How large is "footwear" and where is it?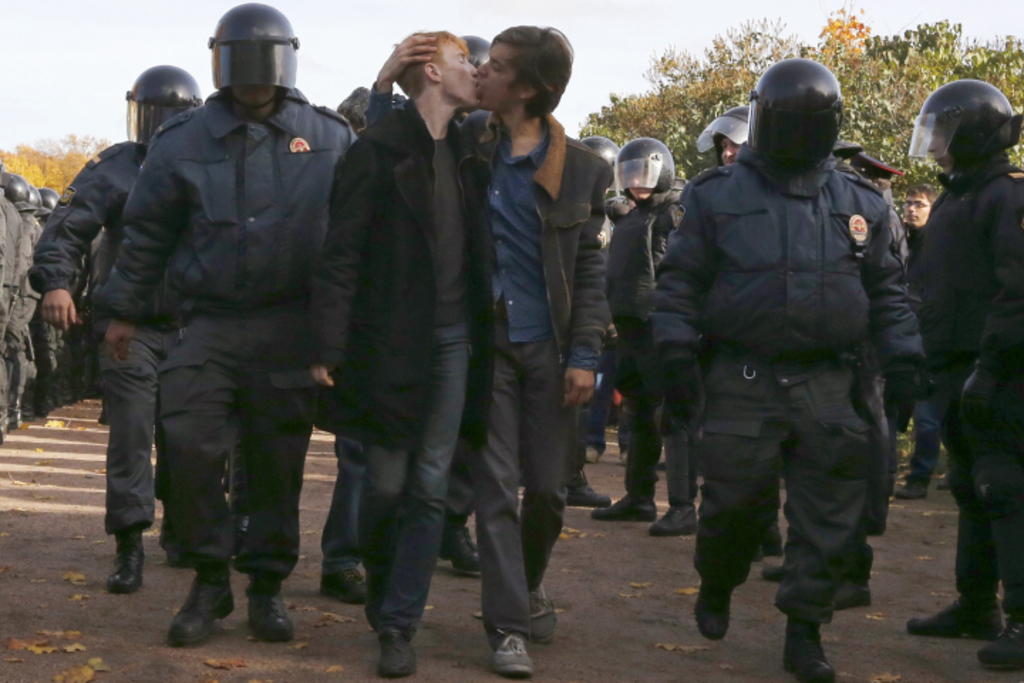
Bounding box: 523, 585, 560, 649.
